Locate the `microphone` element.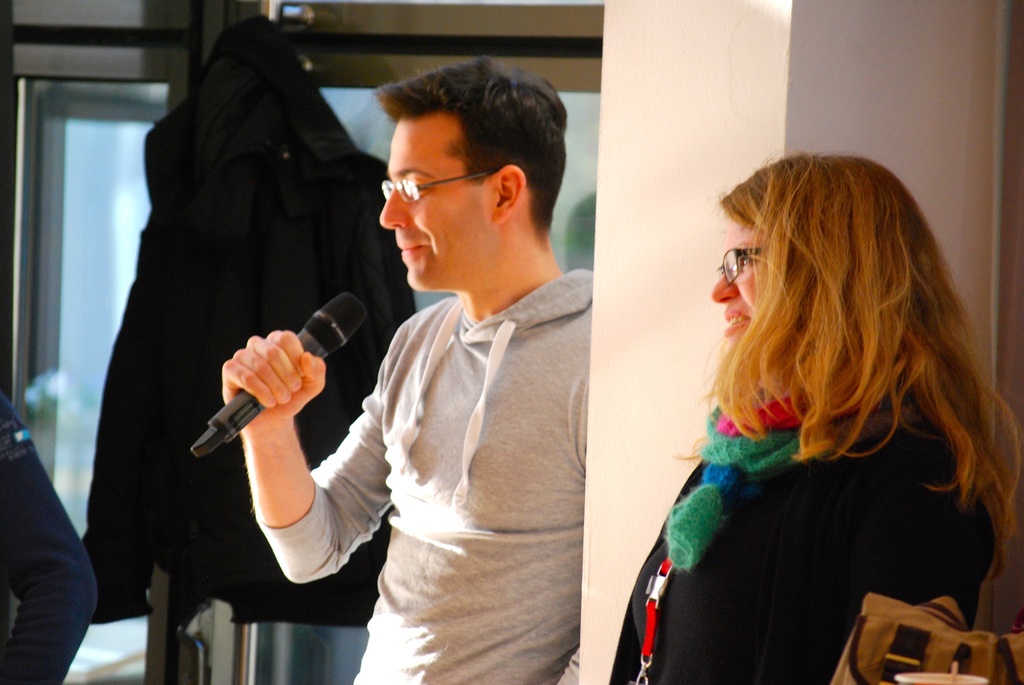
Element bbox: x1=187 y1=292 x2=367 y2=452.
